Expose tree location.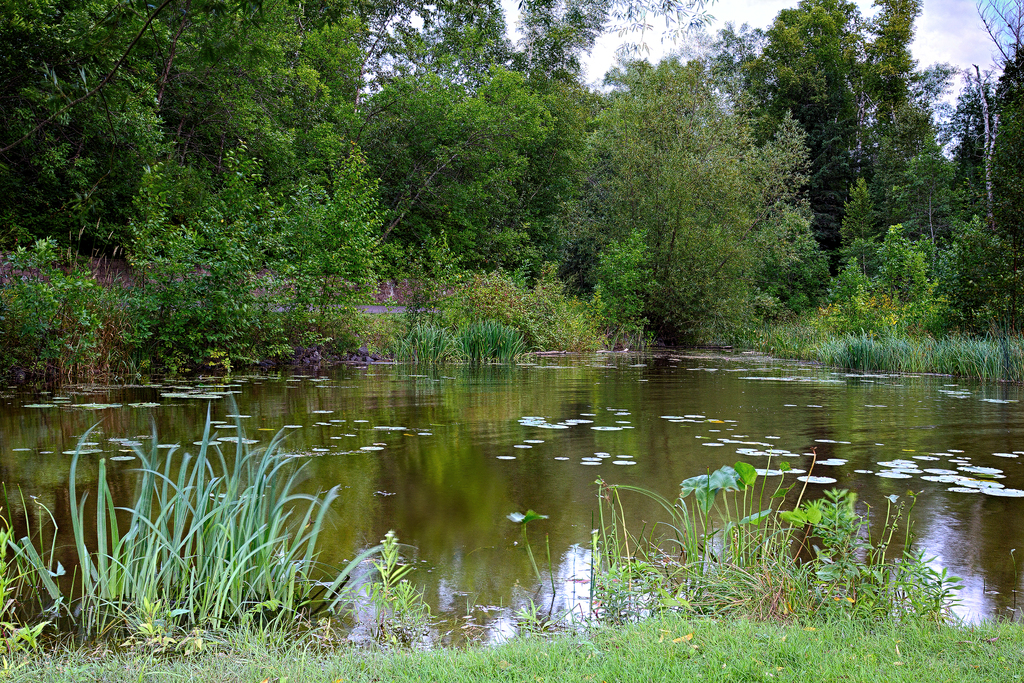
Exposed at (827, 256, 891, 347).
